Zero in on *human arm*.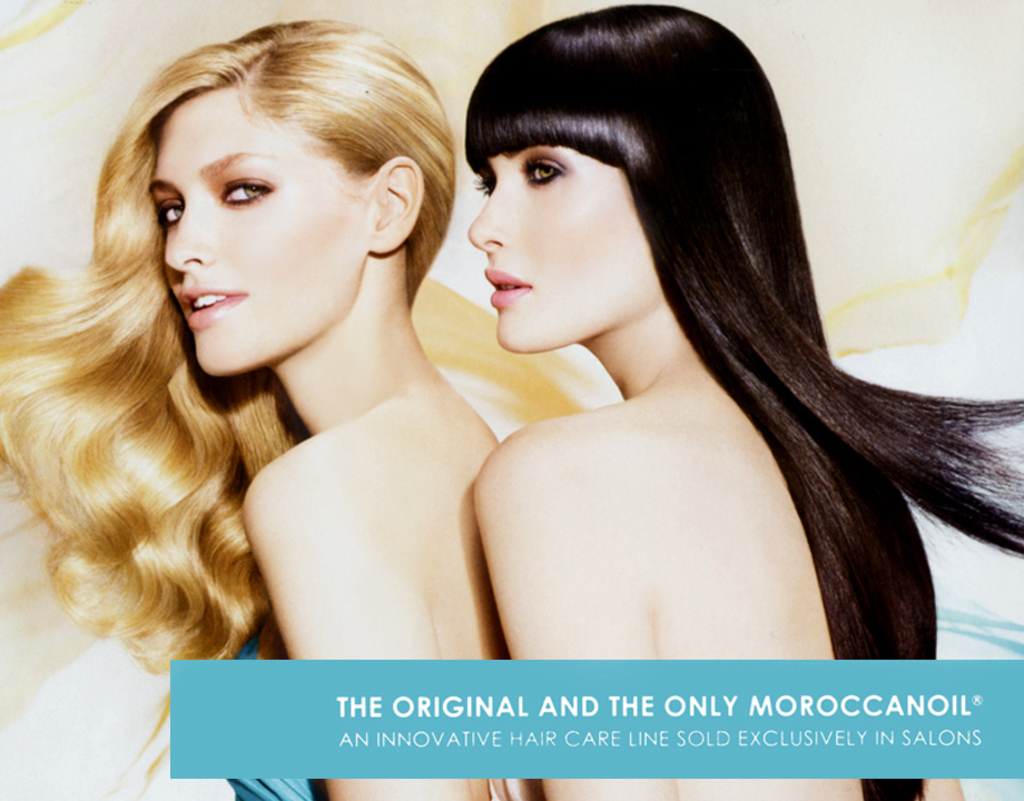
Zeroed in: region(230, 452, 475, 800).
